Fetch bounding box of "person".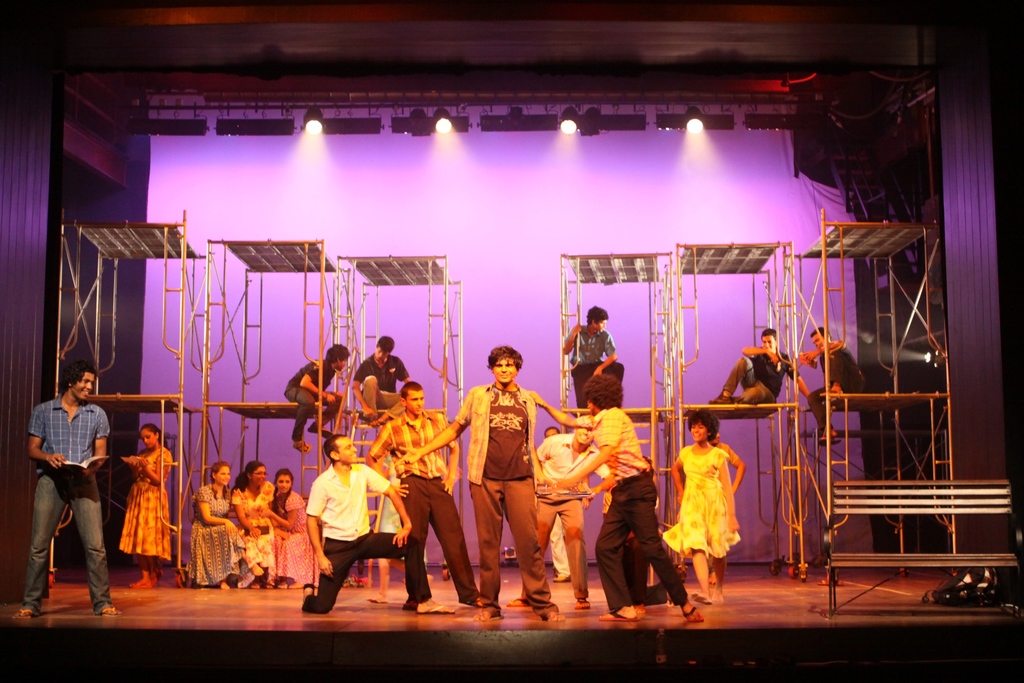
Bbox: detection(798, 320, 869, 443).
